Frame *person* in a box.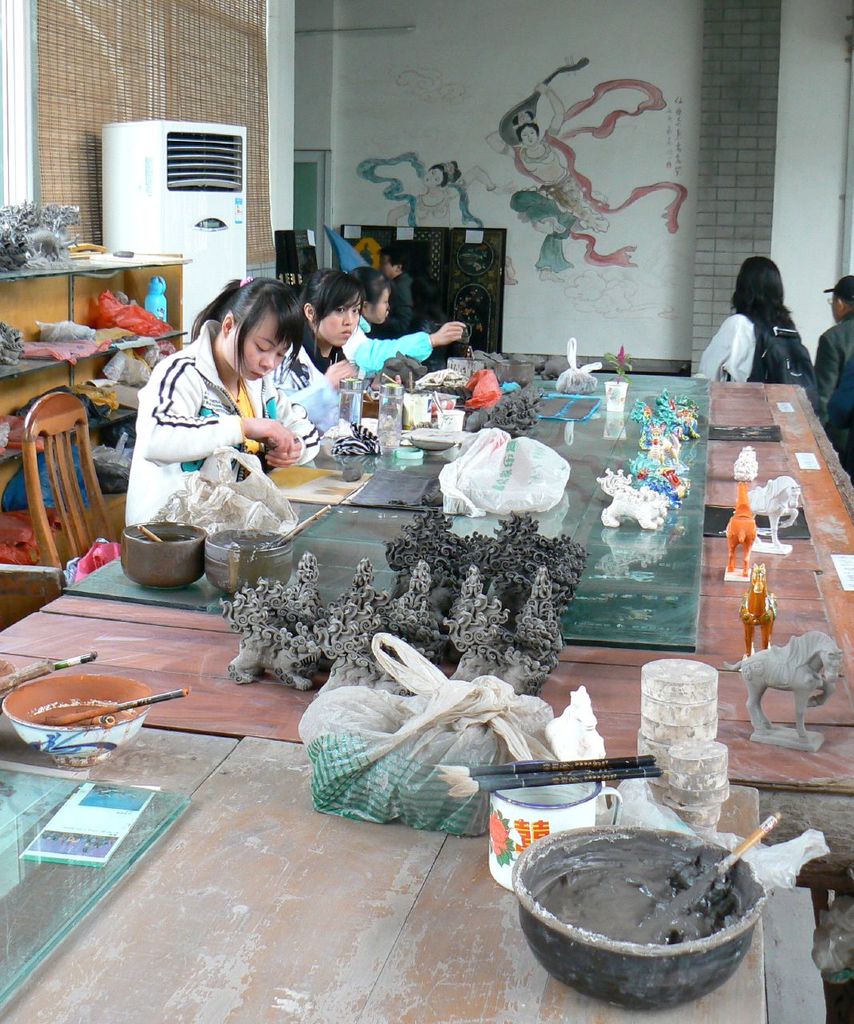
[814,274,853,462].
